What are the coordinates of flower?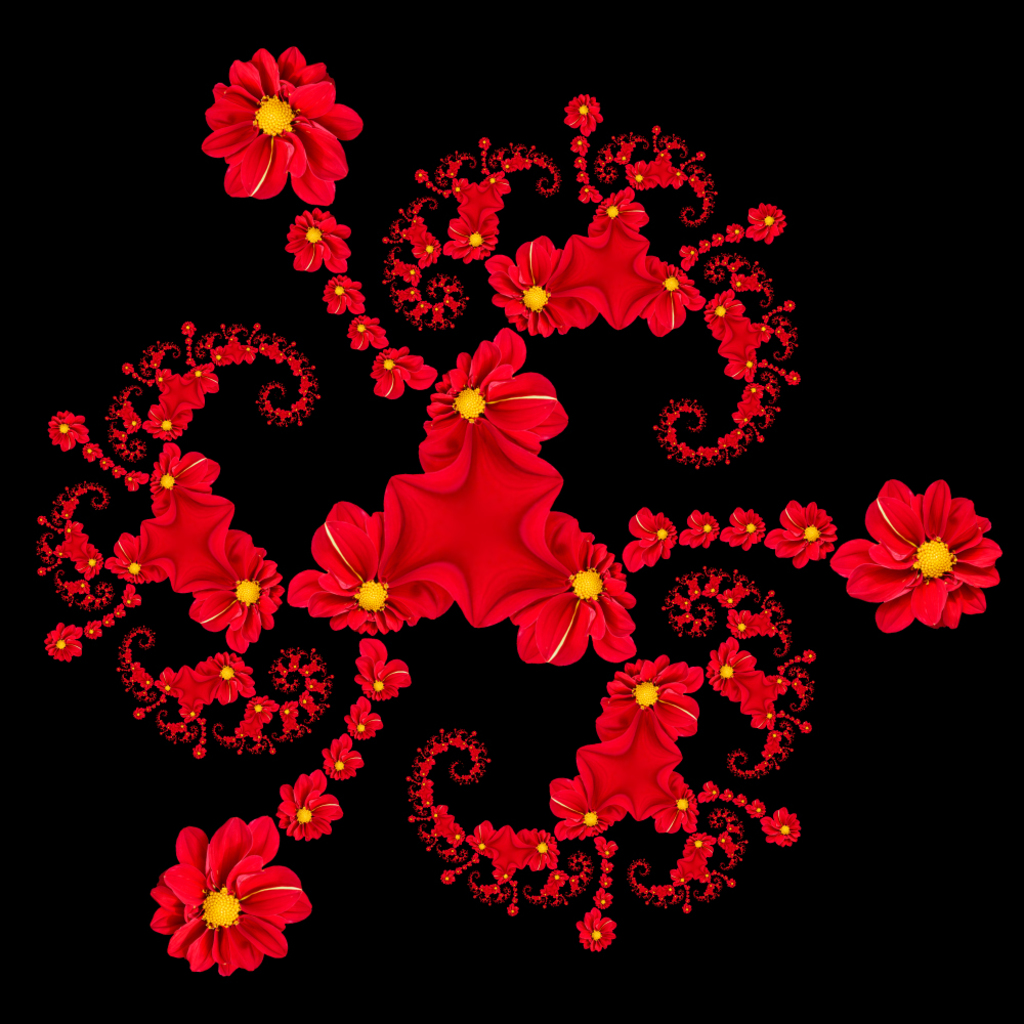
BBox(143, 822, 315, 986).
